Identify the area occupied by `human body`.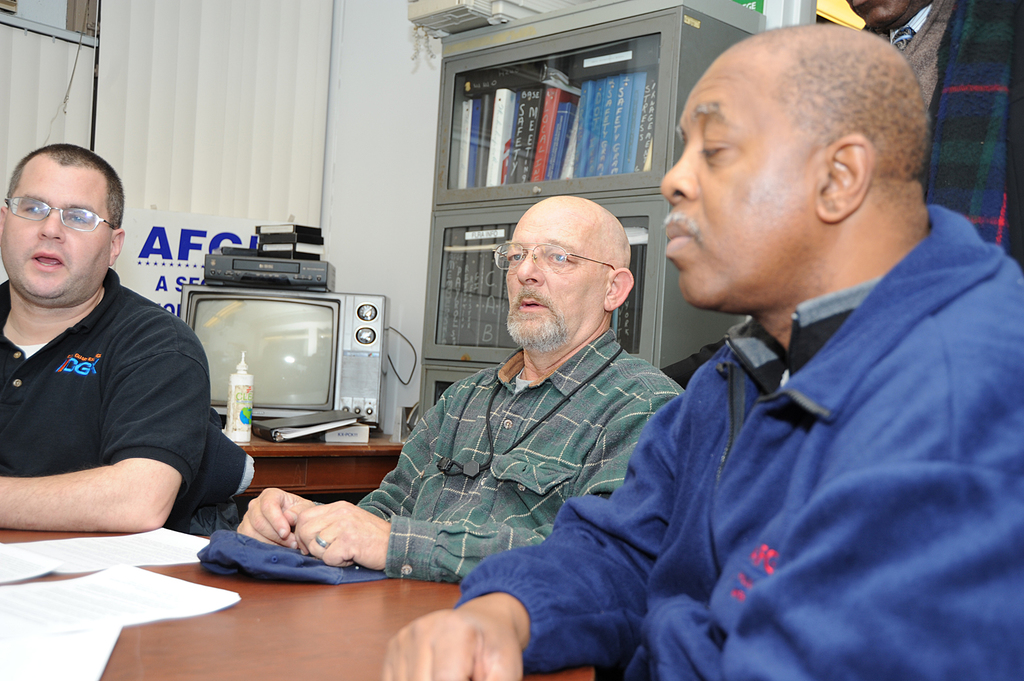
Area: [7, 155, 228, 573].
